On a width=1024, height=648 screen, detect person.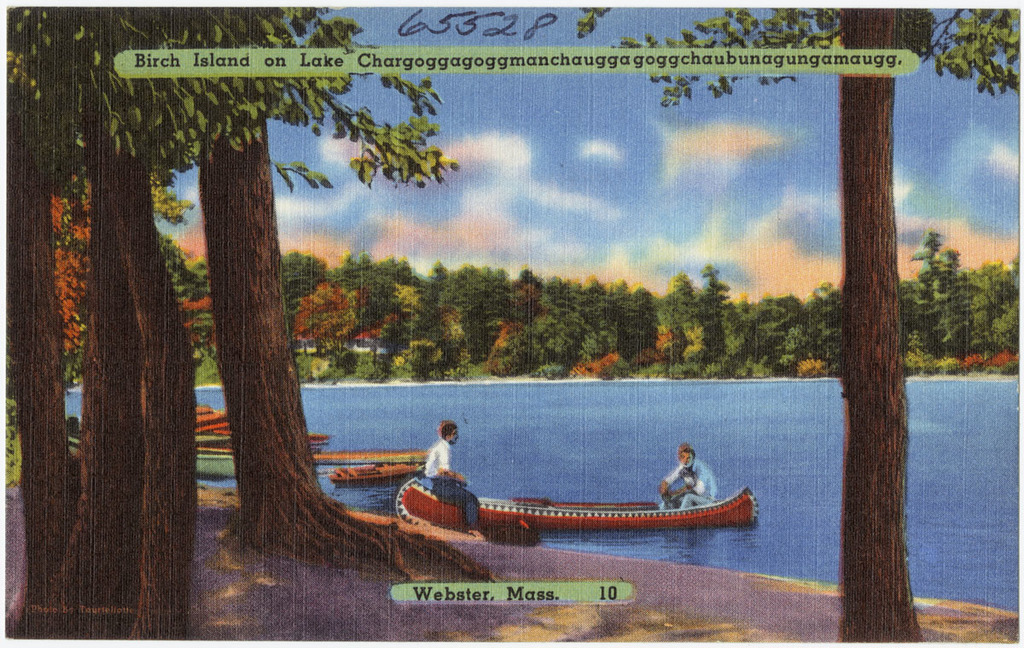
[x1=418, y1=417, x2=470, y2=530].
